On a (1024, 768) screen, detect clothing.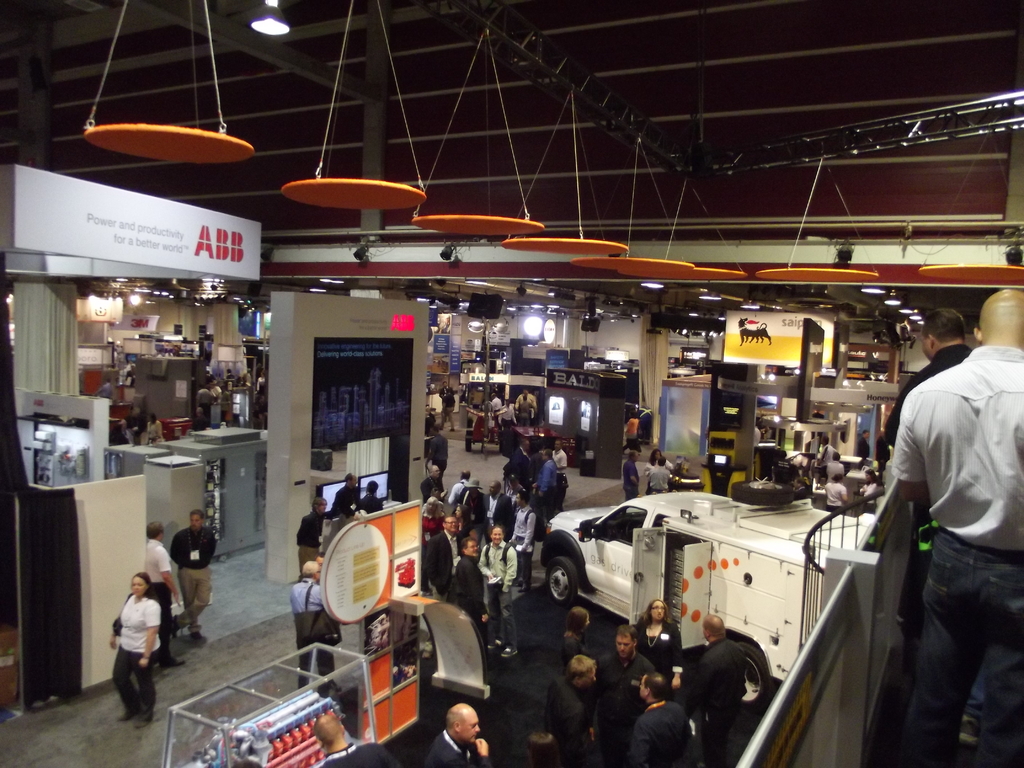
select_region(541, 457, 558, 504).
